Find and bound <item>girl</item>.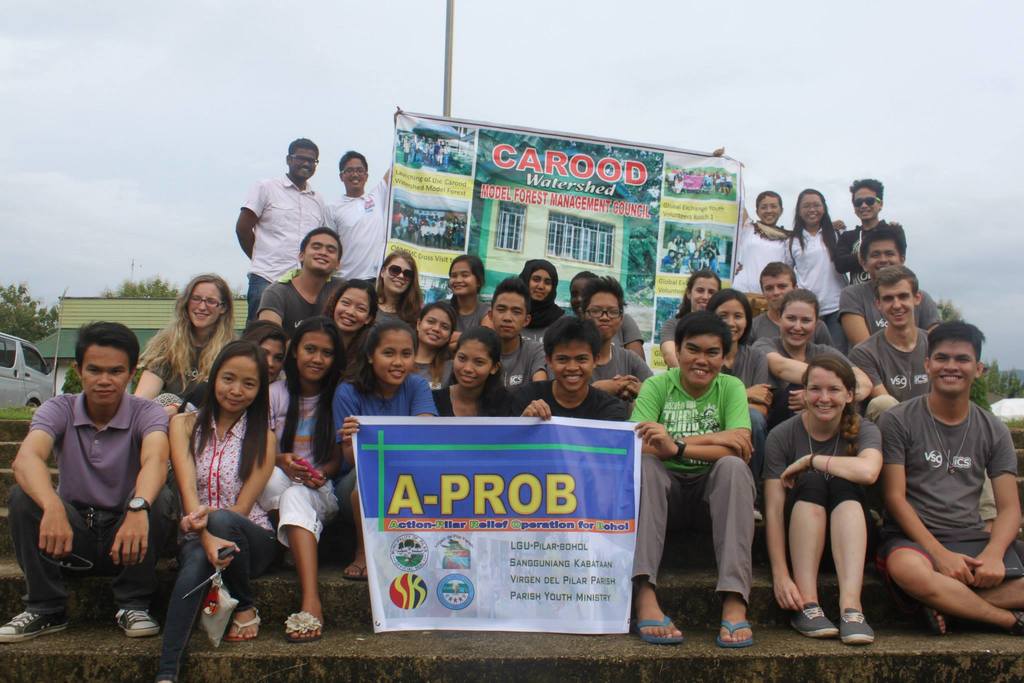
Bound: 705/291/765/410.
